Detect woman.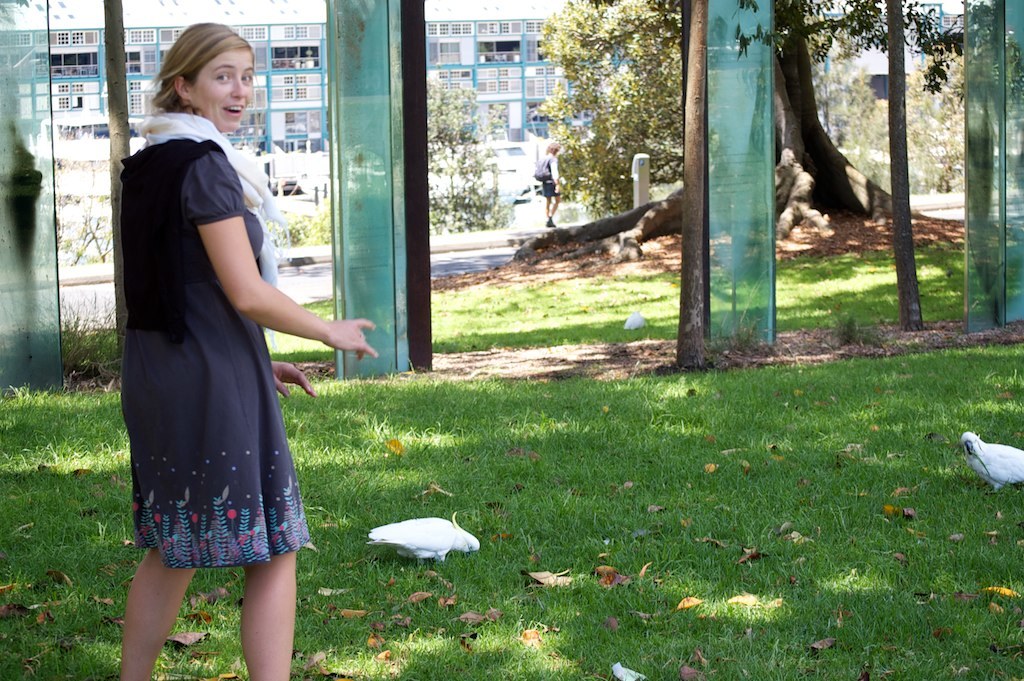
Detected at (110, 43, 347, 607).
